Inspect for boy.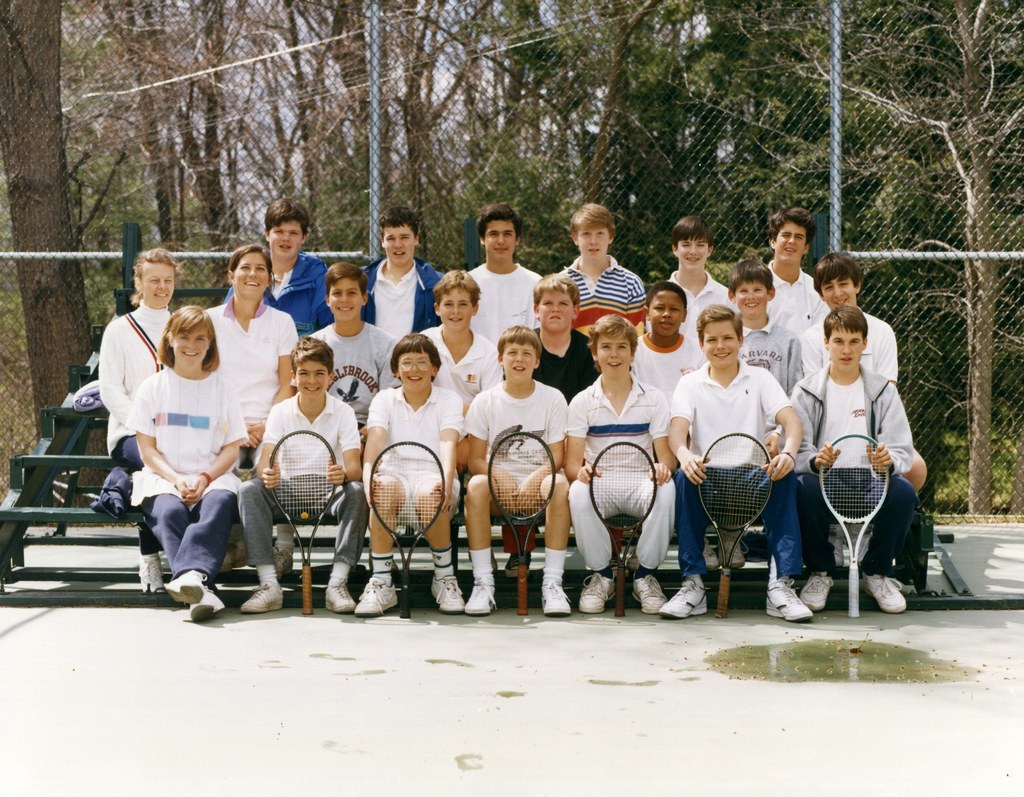
Inspection: 461:329:569:620.
